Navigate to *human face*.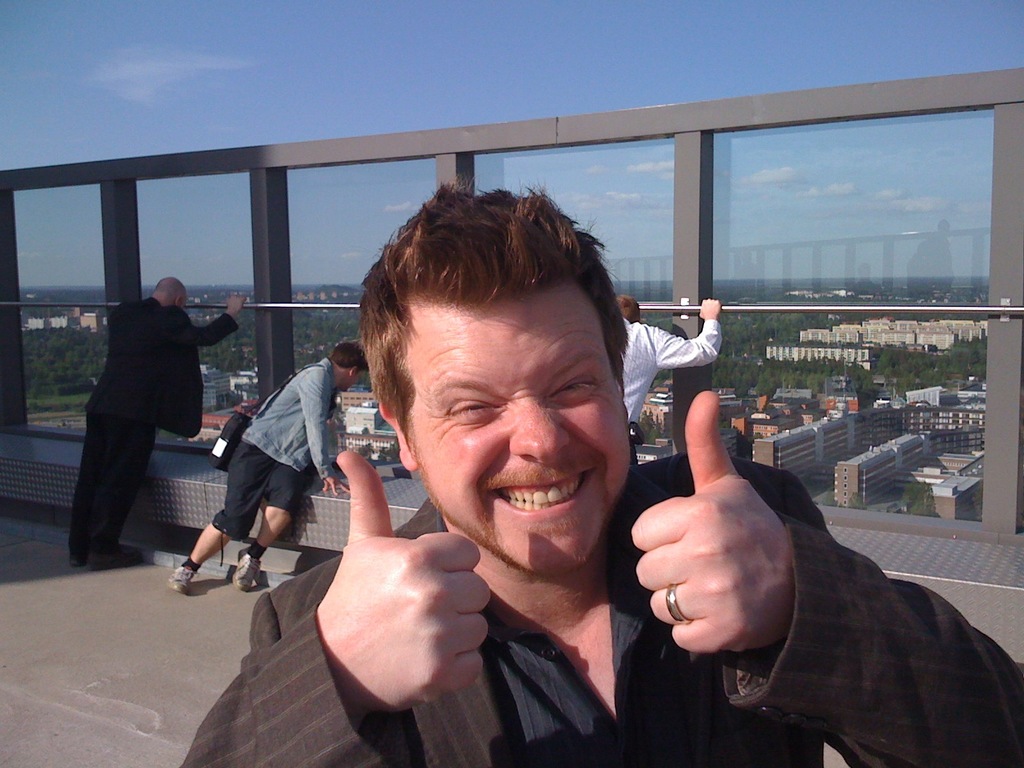
Navigation target: rect(399, 300, 626, 575).
